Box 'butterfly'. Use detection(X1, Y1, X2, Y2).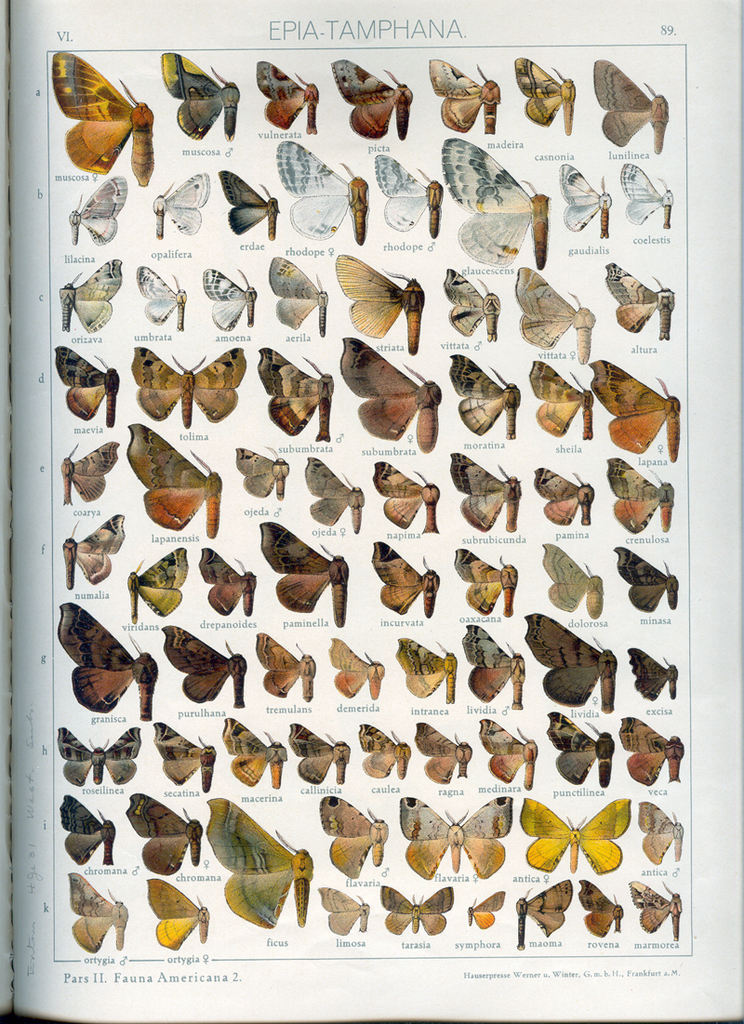
detection(196, 549, 251, 617).
